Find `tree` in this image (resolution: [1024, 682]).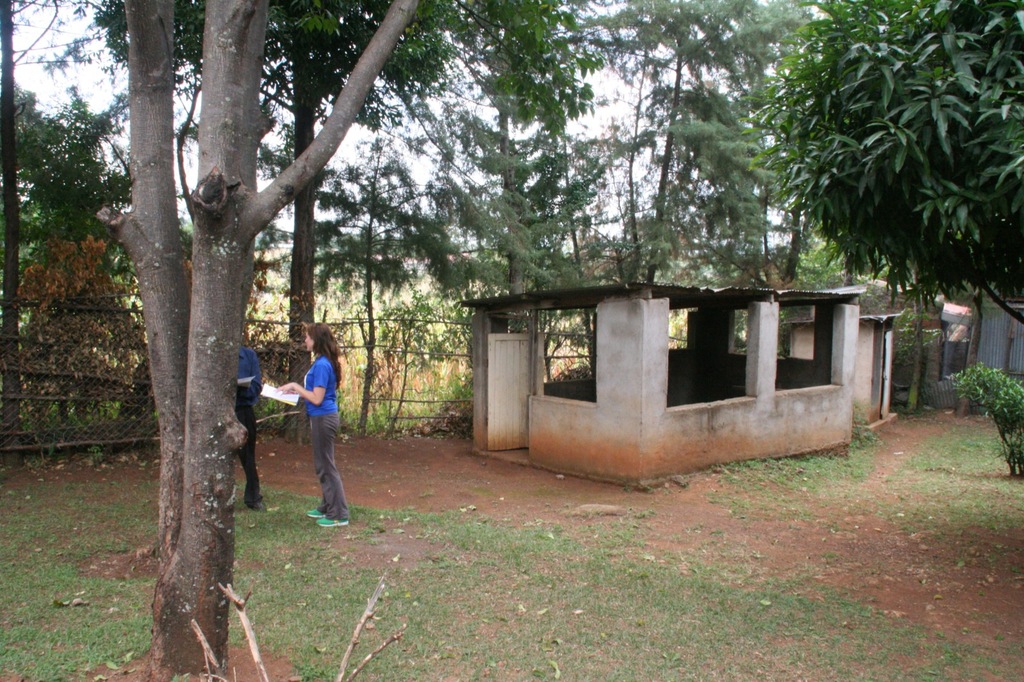
<bbox>588, 0, 820, 283</bbox>.
